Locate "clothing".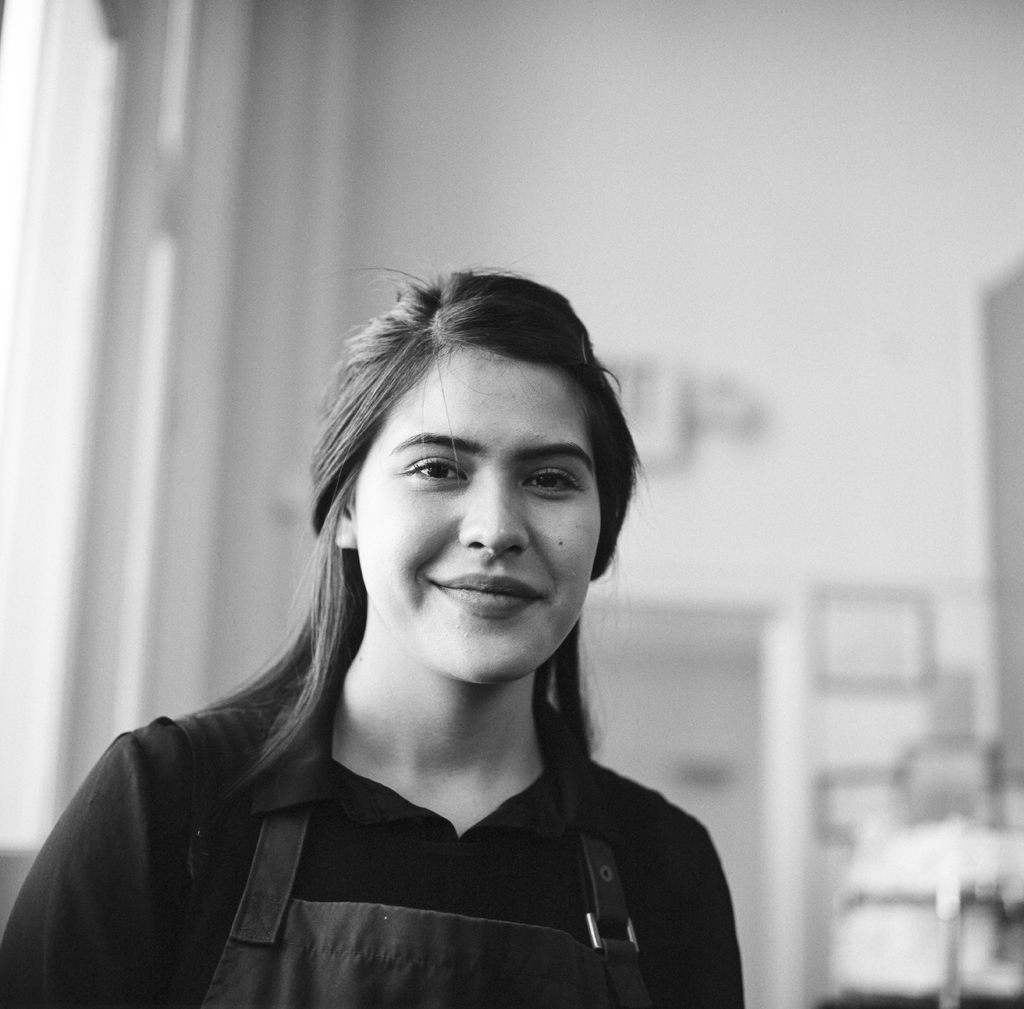
Bounding box: [0, 678, 743, 1008].
